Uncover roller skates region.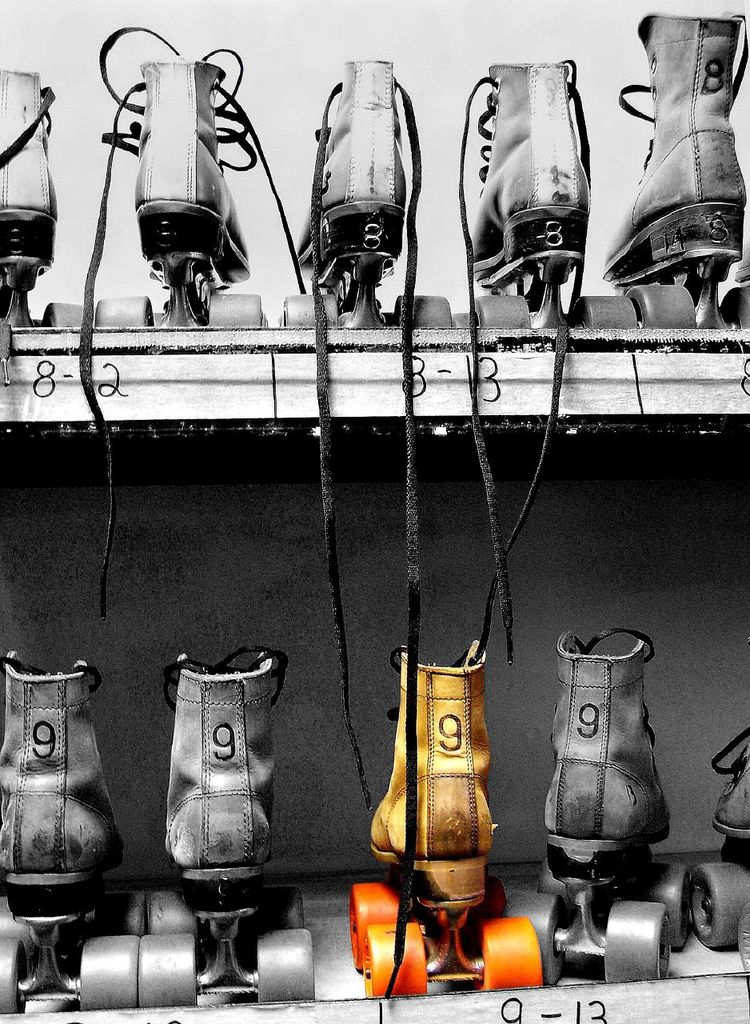
Uncovered: [left=290, top=54, right=455, bottom=992].
